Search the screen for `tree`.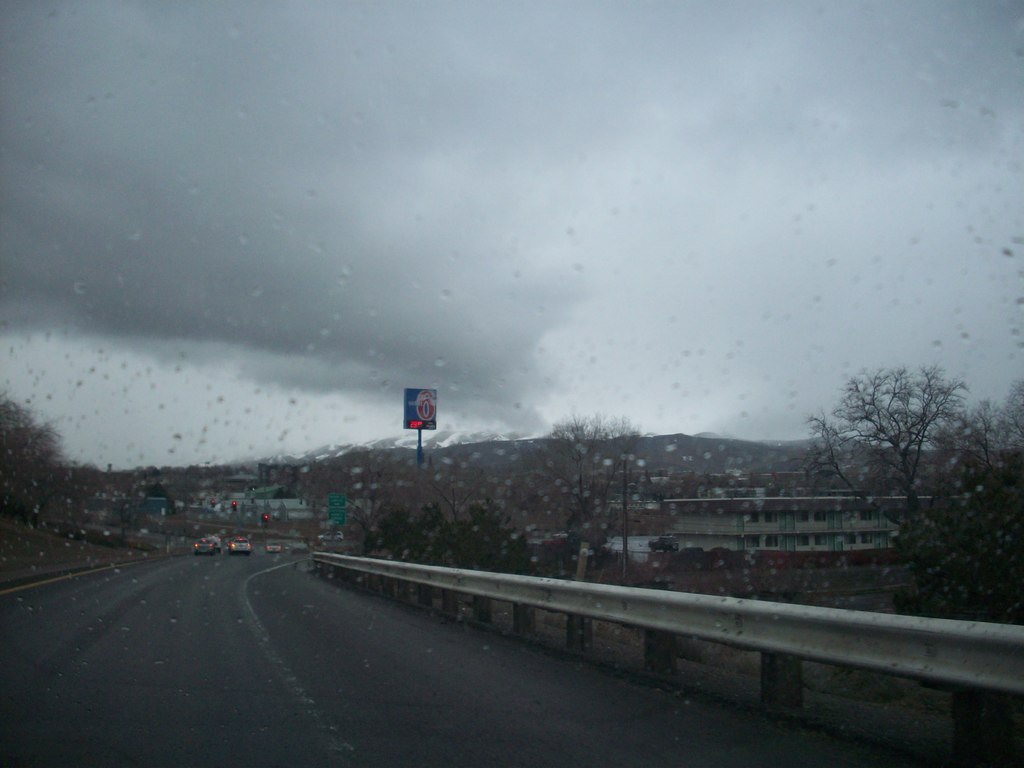
Found at {"x1": 609, "y1": 415, "x2": 649, "y2": 566}.
